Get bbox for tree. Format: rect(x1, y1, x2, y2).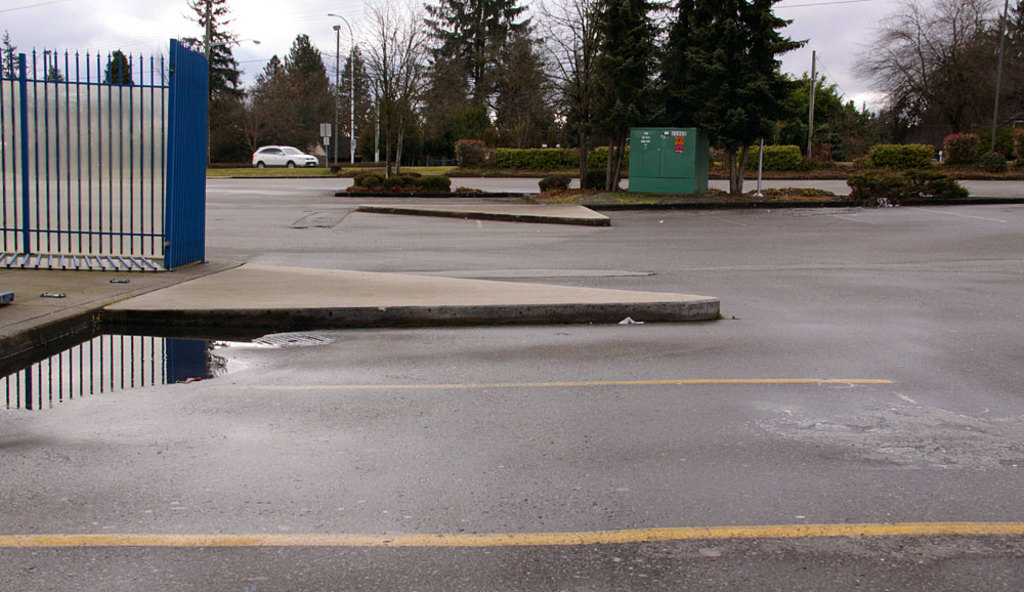
rect(37, 53, 67, 89).
